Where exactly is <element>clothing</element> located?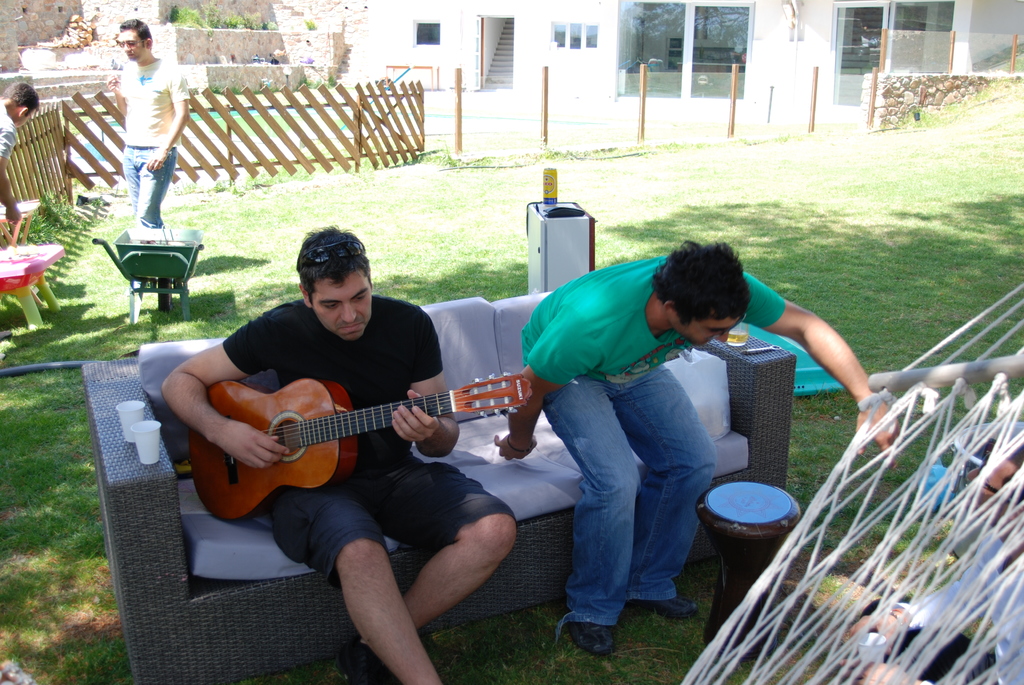
Its bounding box is [left=119, top=44, right=194, bottom=240].
